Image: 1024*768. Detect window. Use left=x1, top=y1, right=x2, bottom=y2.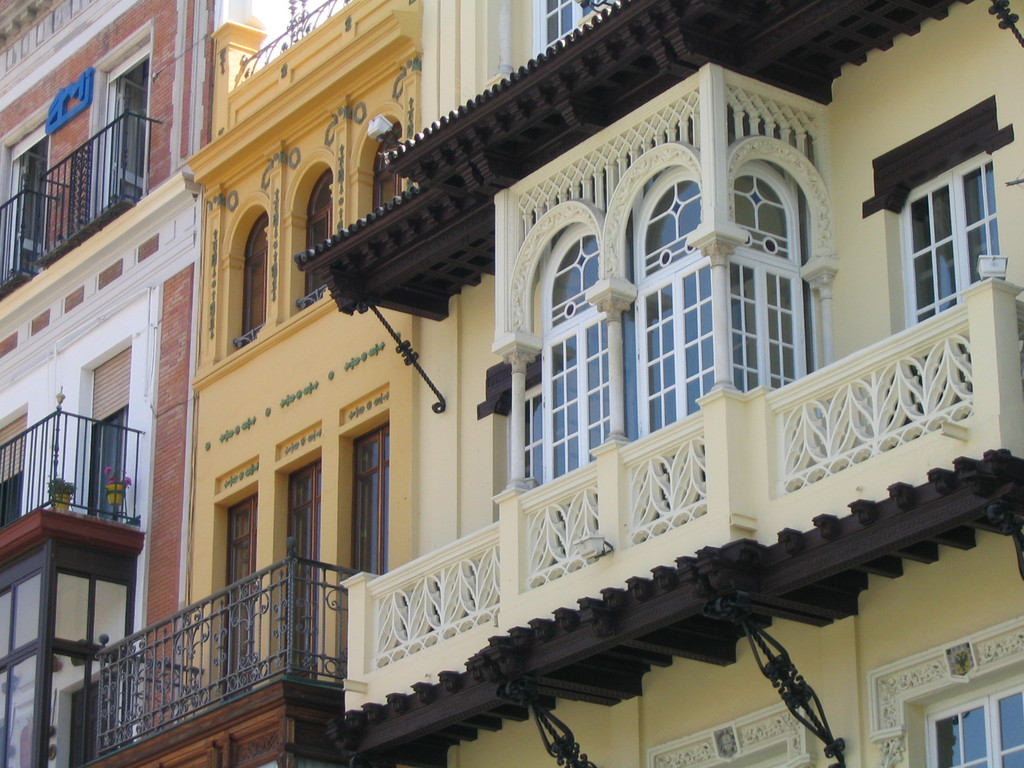
left=237, top=220, right=271, bottom=346.
